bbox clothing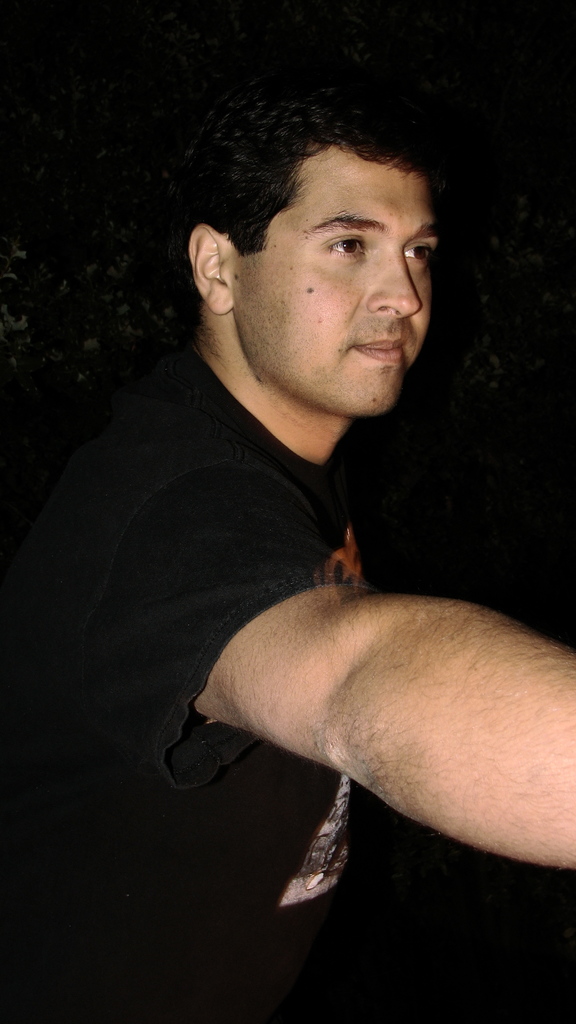
6,337,389,1023
